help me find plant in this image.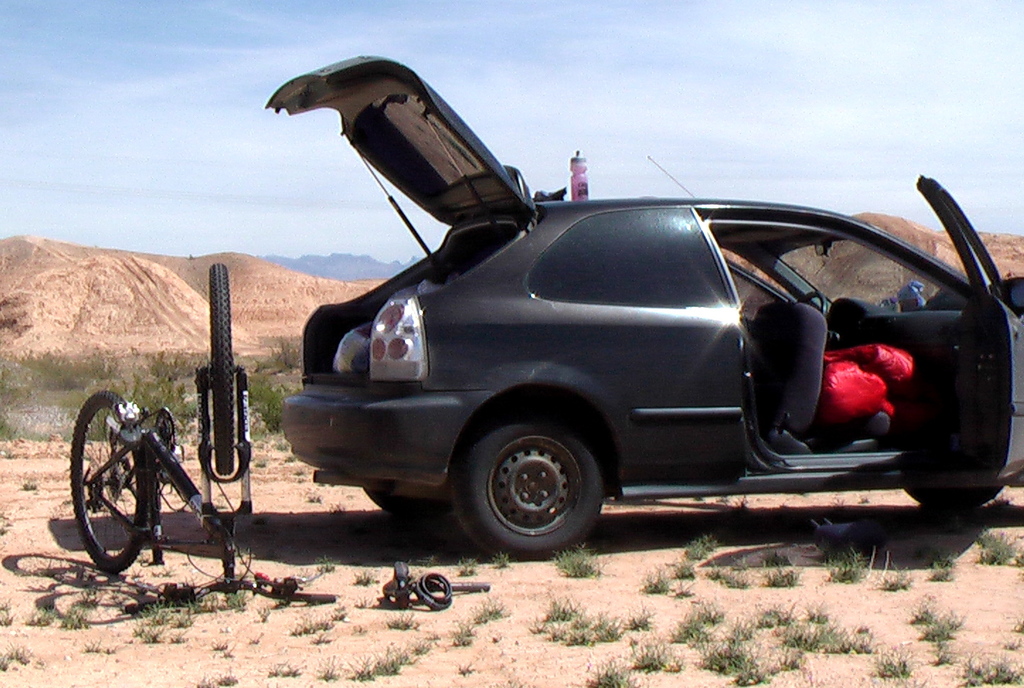
Found it: BBox(130, 621, 159, 648).
